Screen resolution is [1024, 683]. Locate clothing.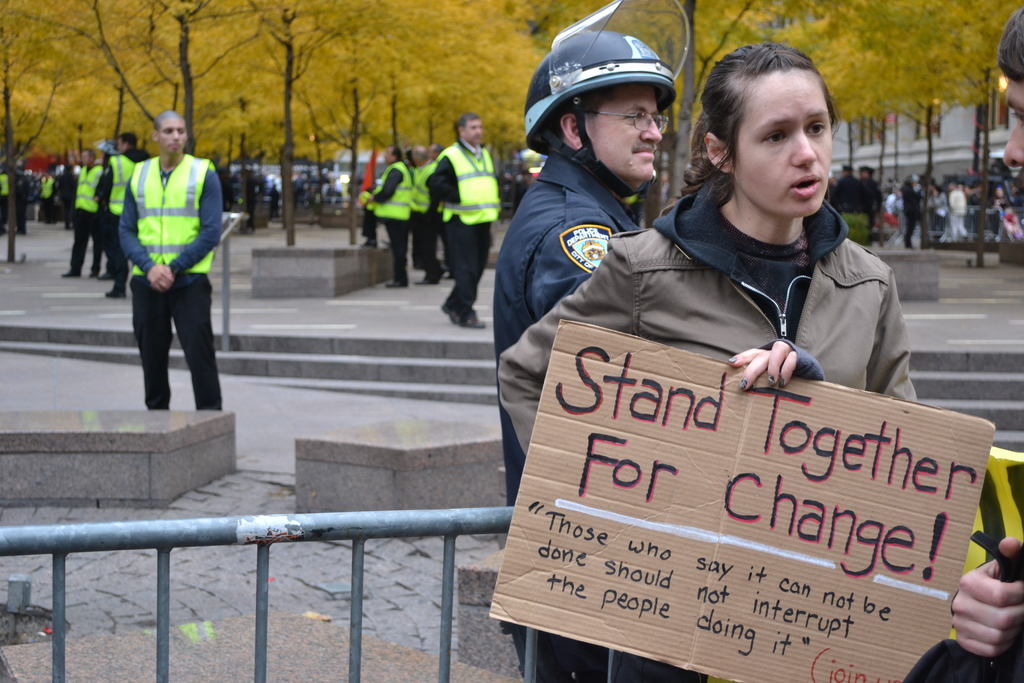
(496,195,919,682).
